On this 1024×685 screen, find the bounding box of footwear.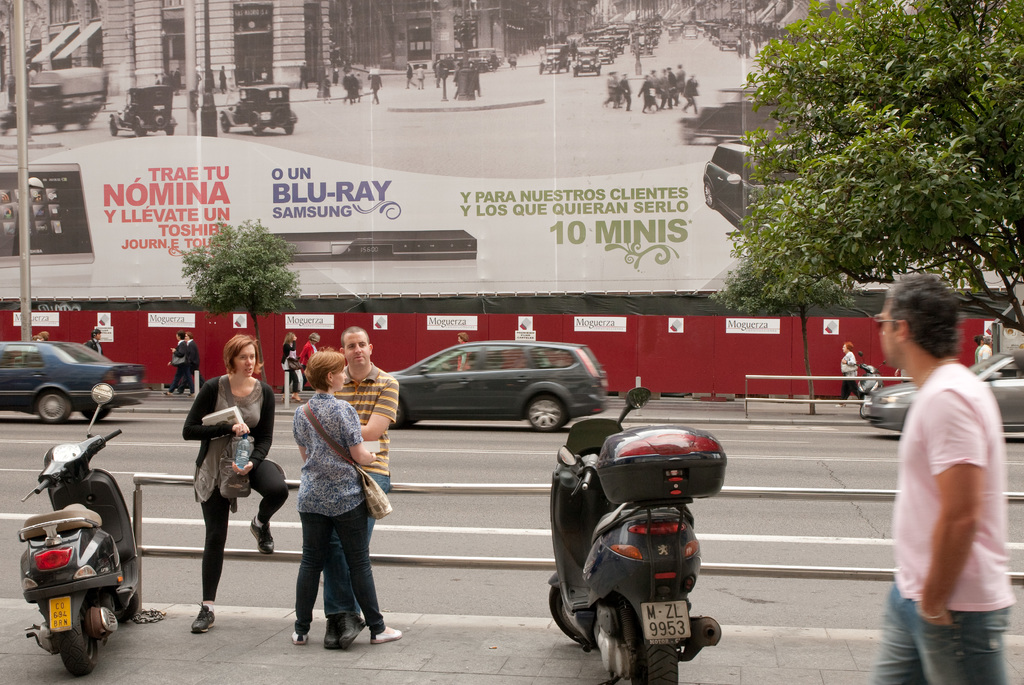
Bounding box: (292, 631, 310, 647).
